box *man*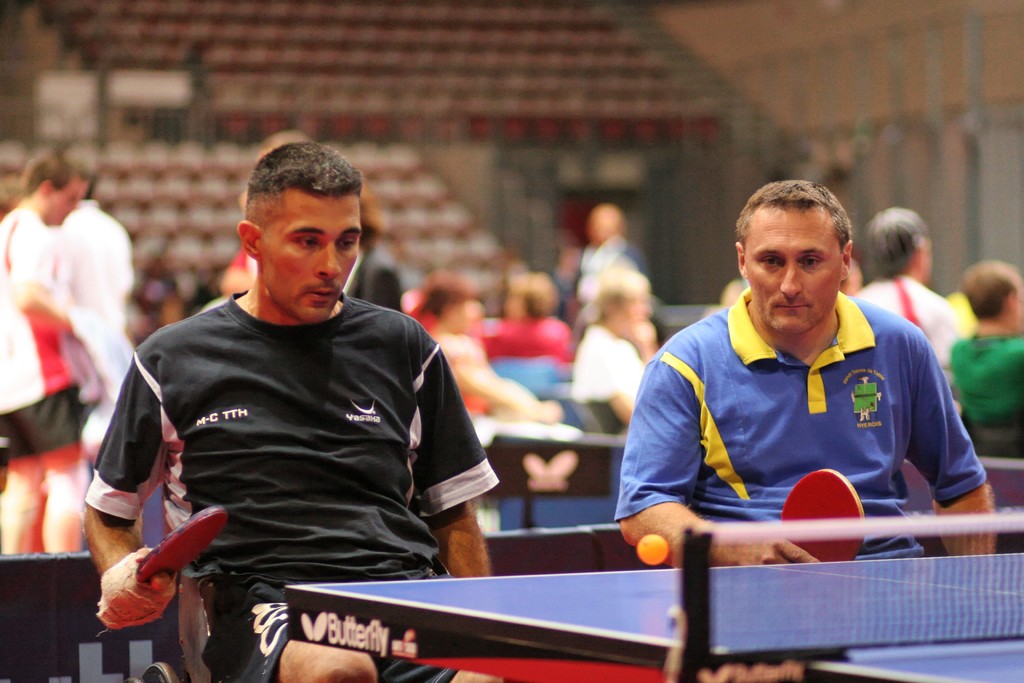
crop(949, 256, 1023, 425)
